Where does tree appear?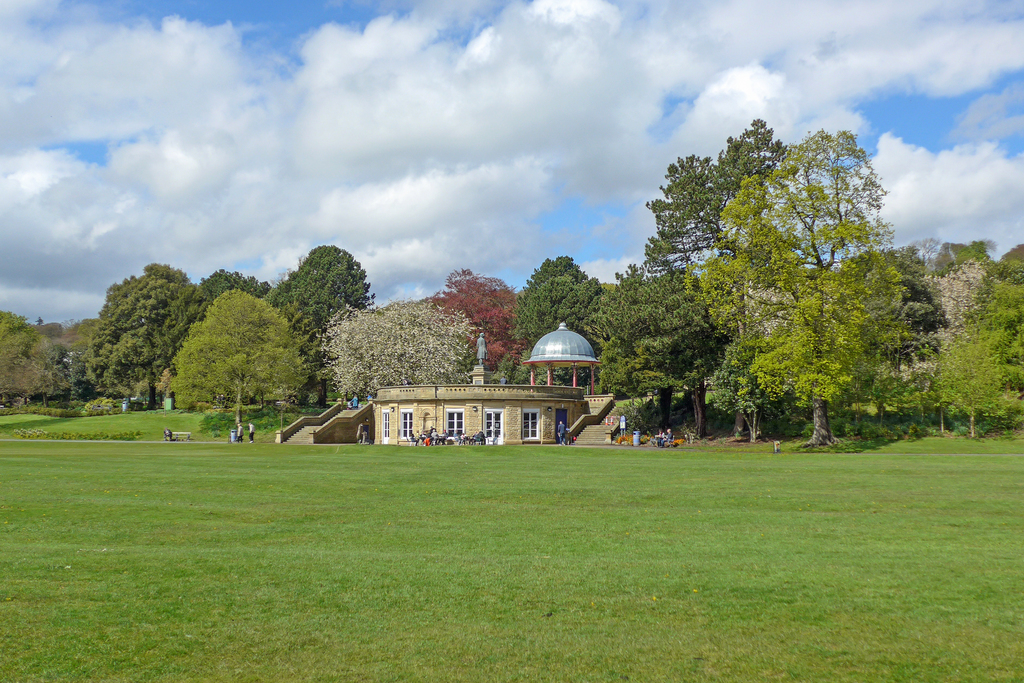
Appears at BBox(677, 117, 913, 451).
